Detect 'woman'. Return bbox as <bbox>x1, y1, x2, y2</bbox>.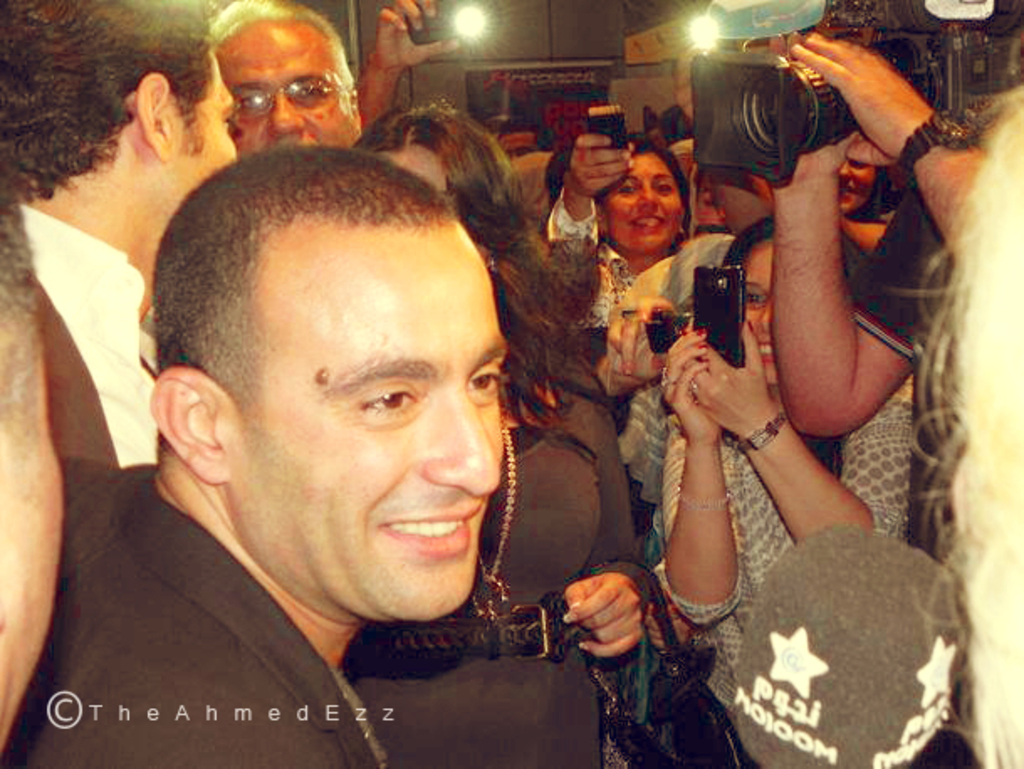
<bbox>544, 123, 702, 331</bbox>.
